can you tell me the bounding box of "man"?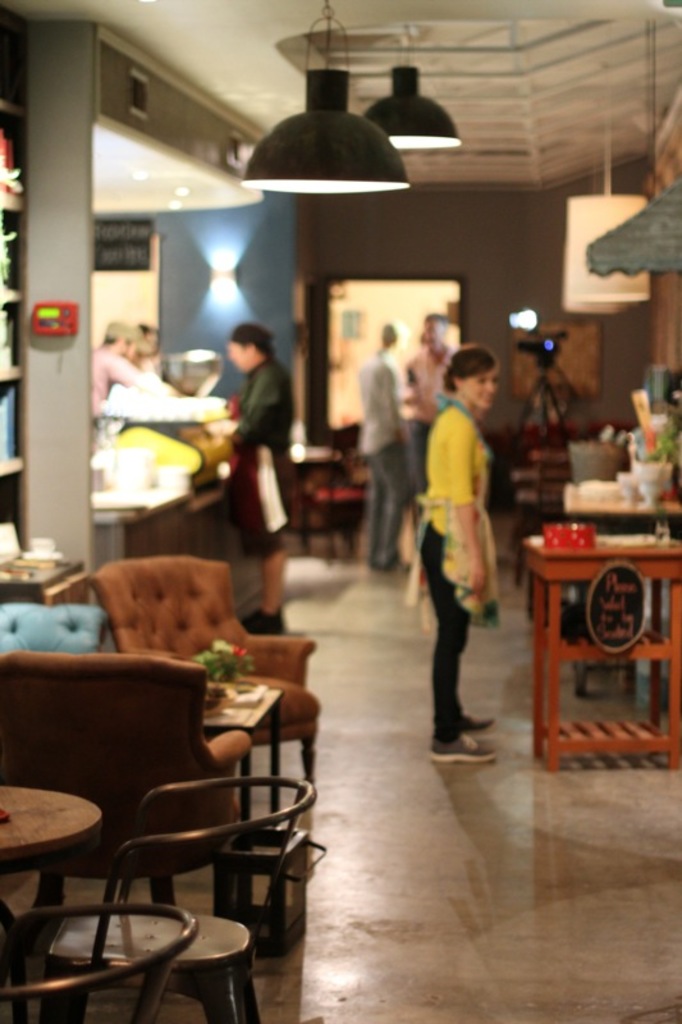
pyautogui.locateOnScreen(90, 316, 156, 410).
